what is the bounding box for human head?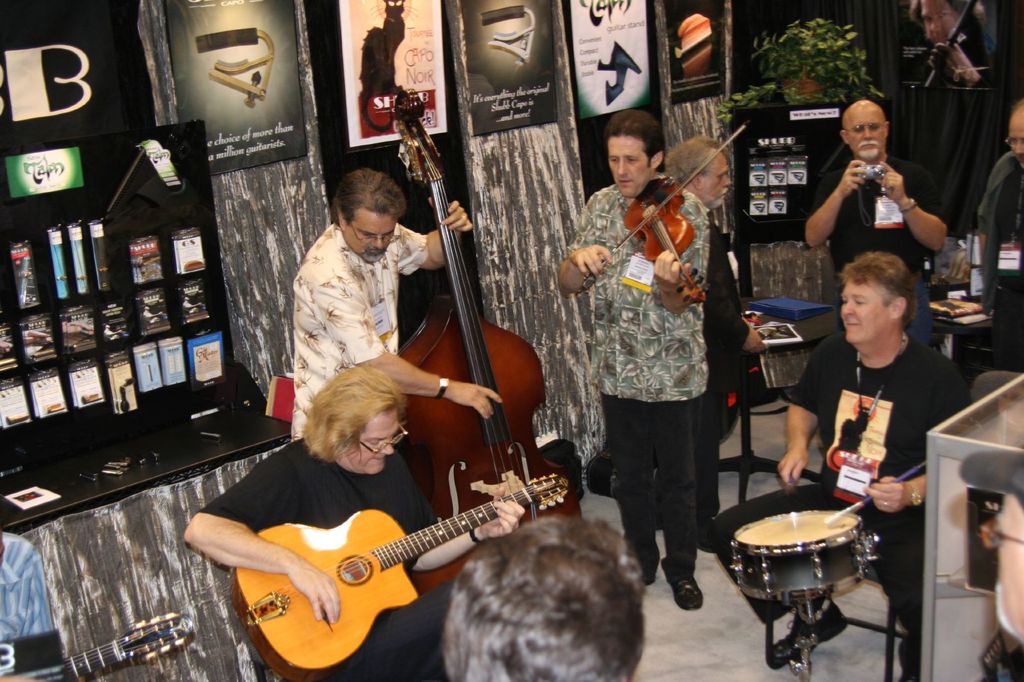
left=330, top=168, right=400, bottom=262.
